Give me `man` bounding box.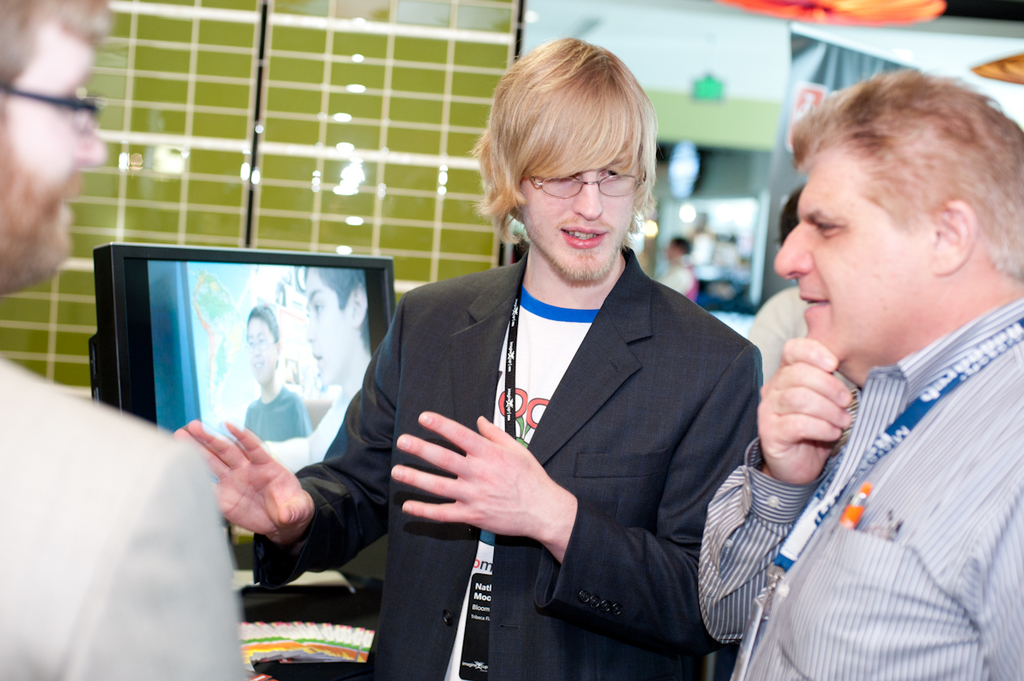
{"x1": 0, "y1": 0, "x2": 265, "y2": 680}.
